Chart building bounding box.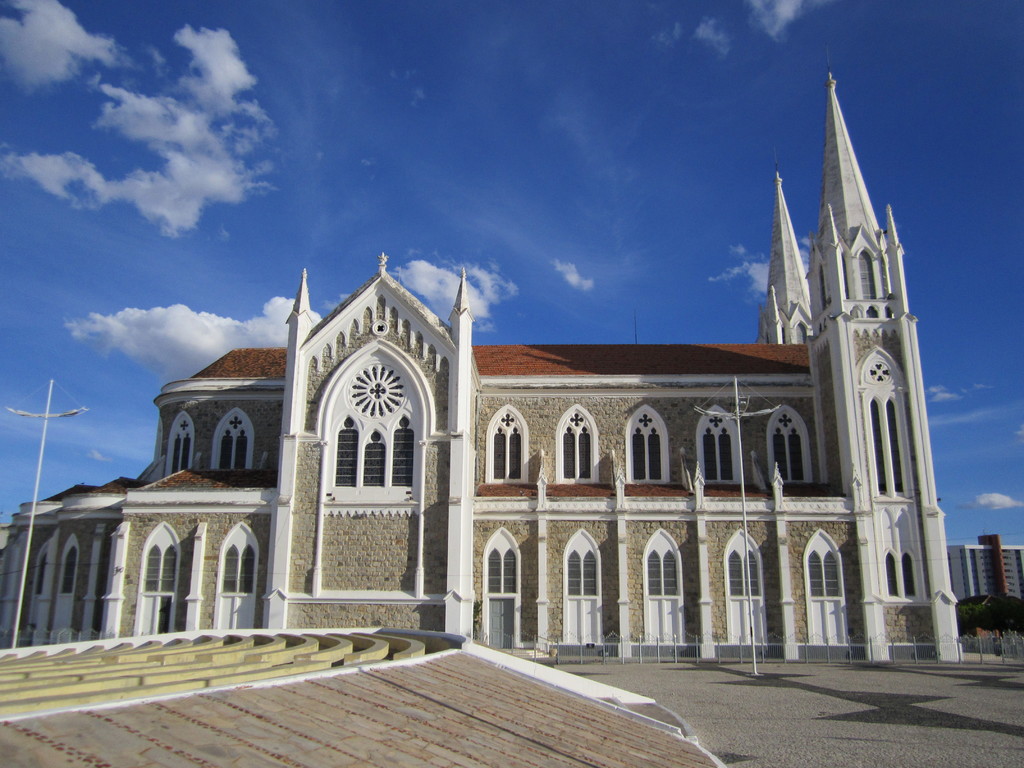
Charted: <region>948, 533, 1023, 602</region>.
